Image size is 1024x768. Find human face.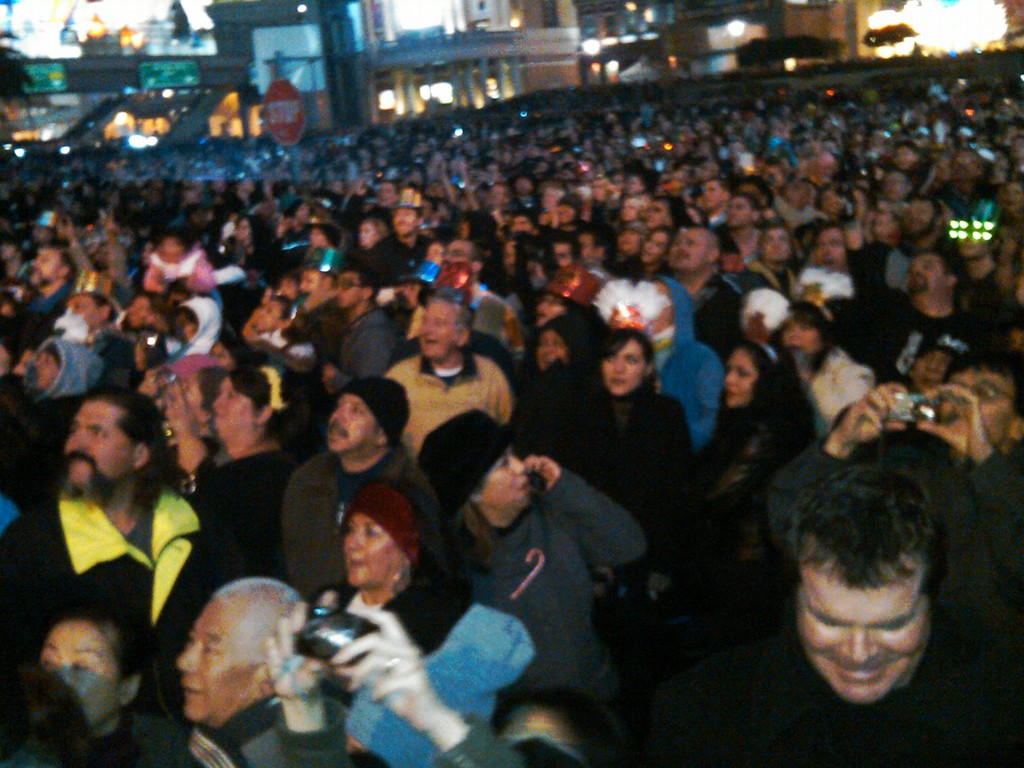
[797, 584, 928, 707].
